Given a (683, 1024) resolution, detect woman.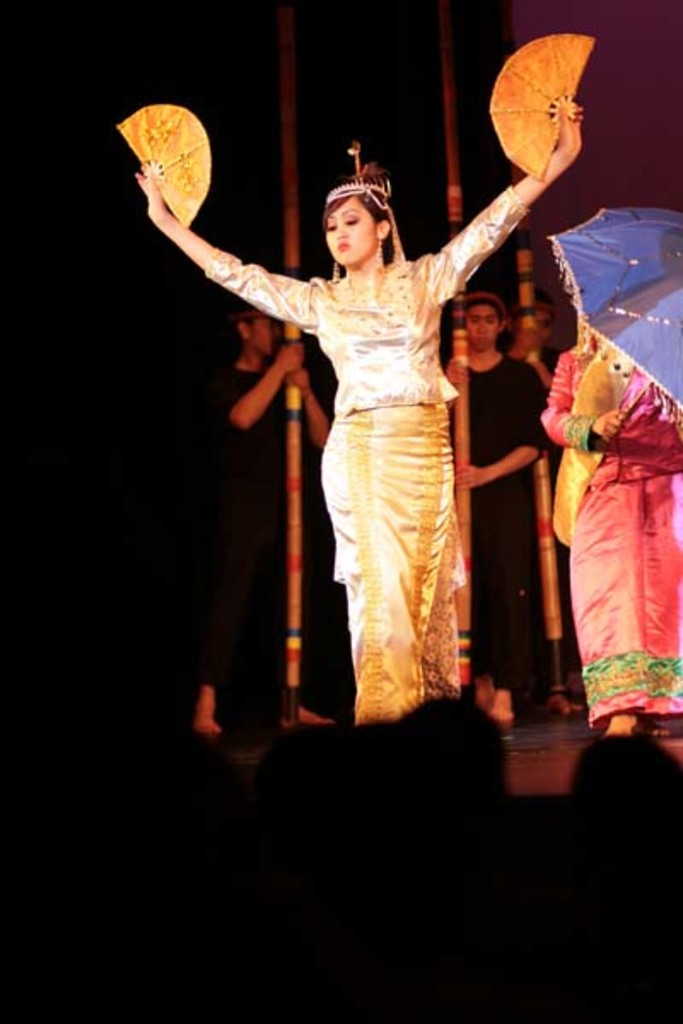
<bbox>521, 261, 671, 751</bbox>.
